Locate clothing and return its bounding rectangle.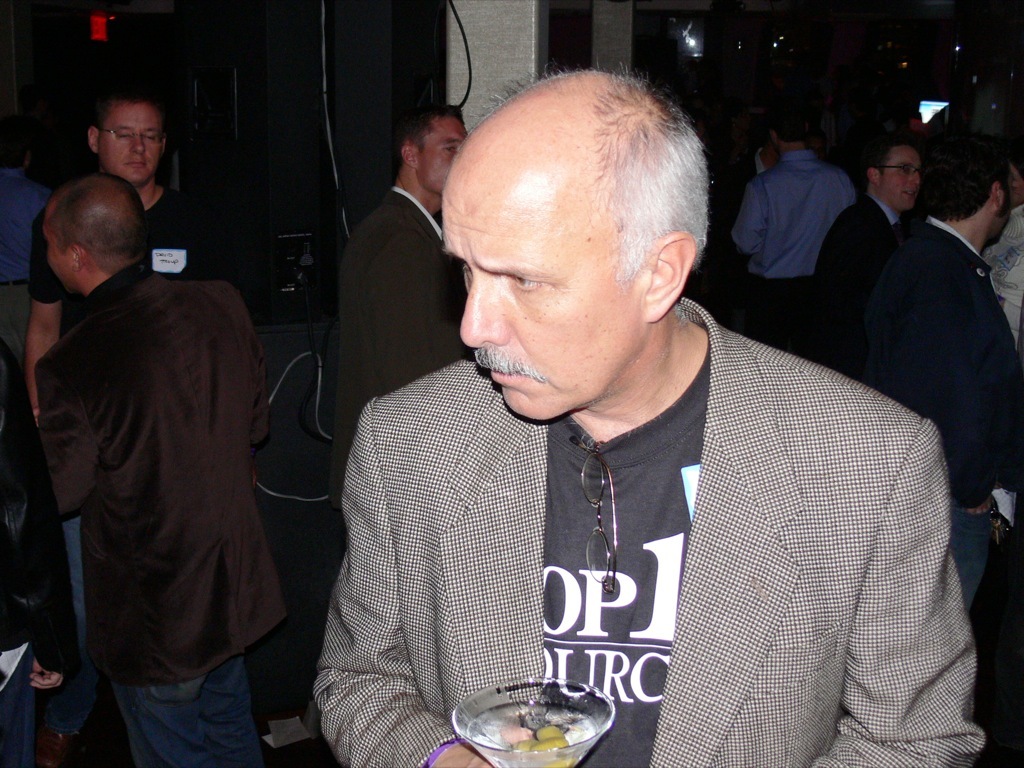
Rect(31, 189, 227, 733).
